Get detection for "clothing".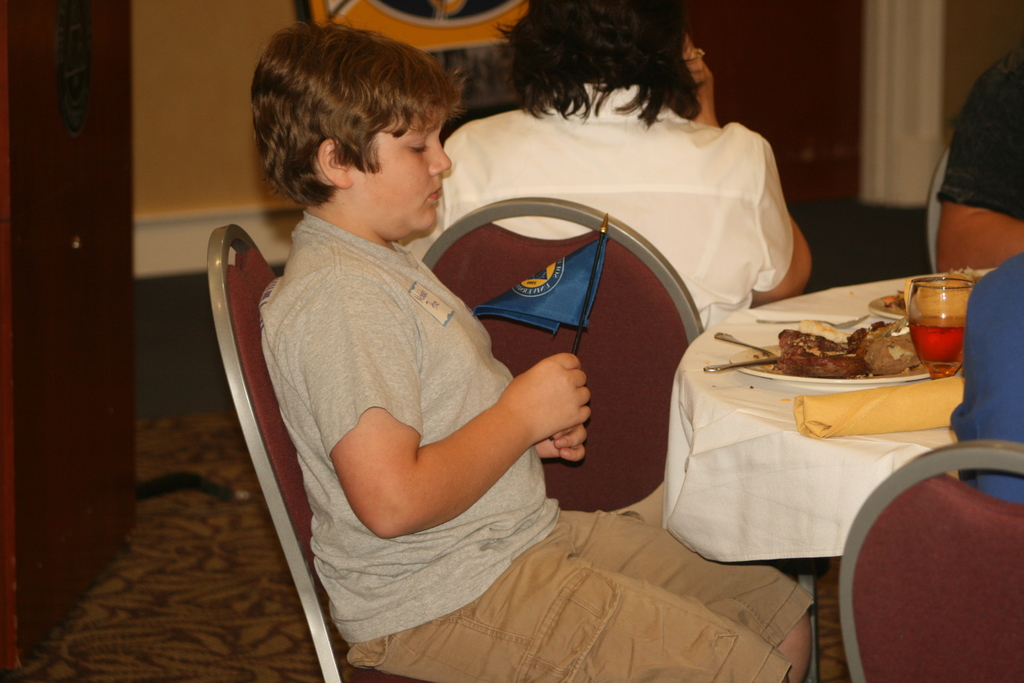
Detection: rect(258, 208, 815, 682).
